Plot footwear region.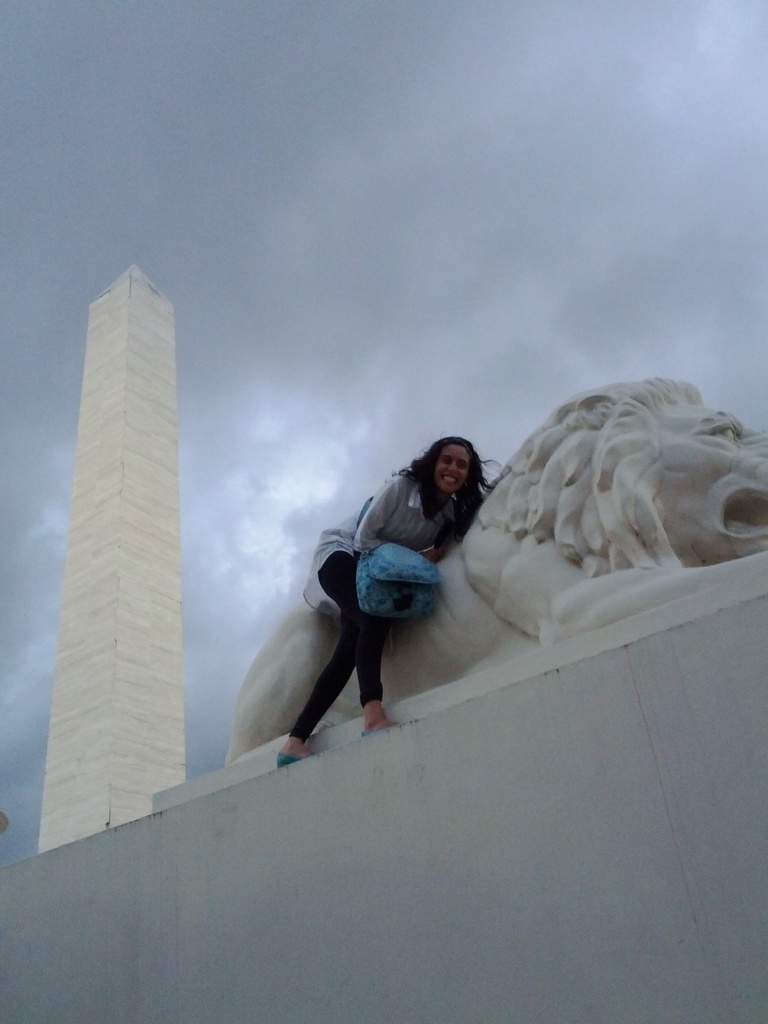
Plotted at pyautogui.locateOnScreen(361, 723, 398, 740).
